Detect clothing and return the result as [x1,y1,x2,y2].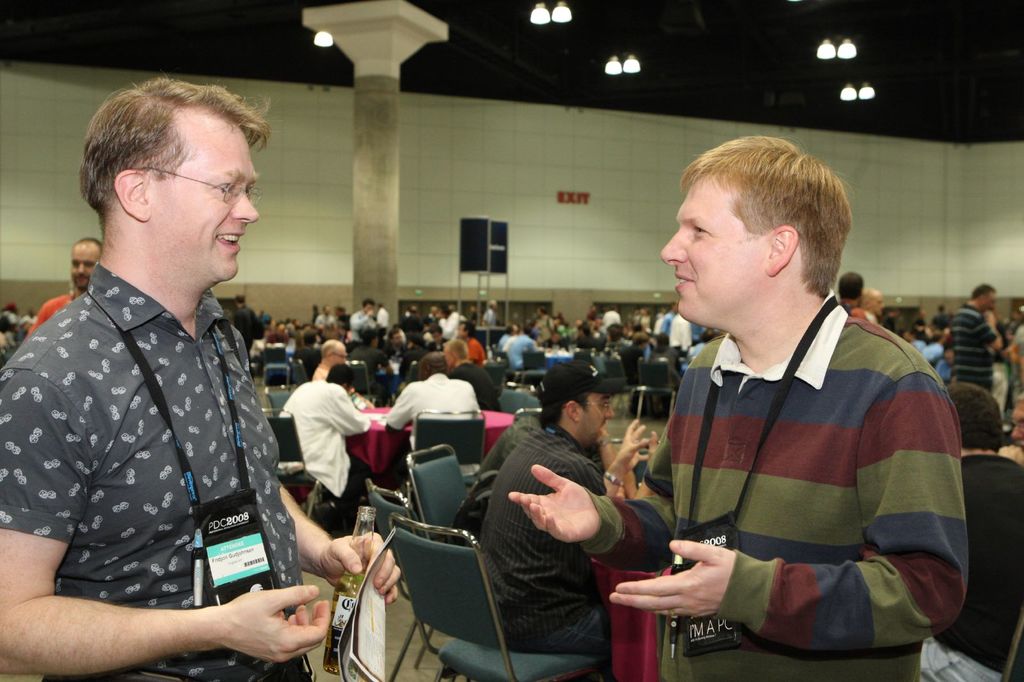
[938,452,1023,681].
